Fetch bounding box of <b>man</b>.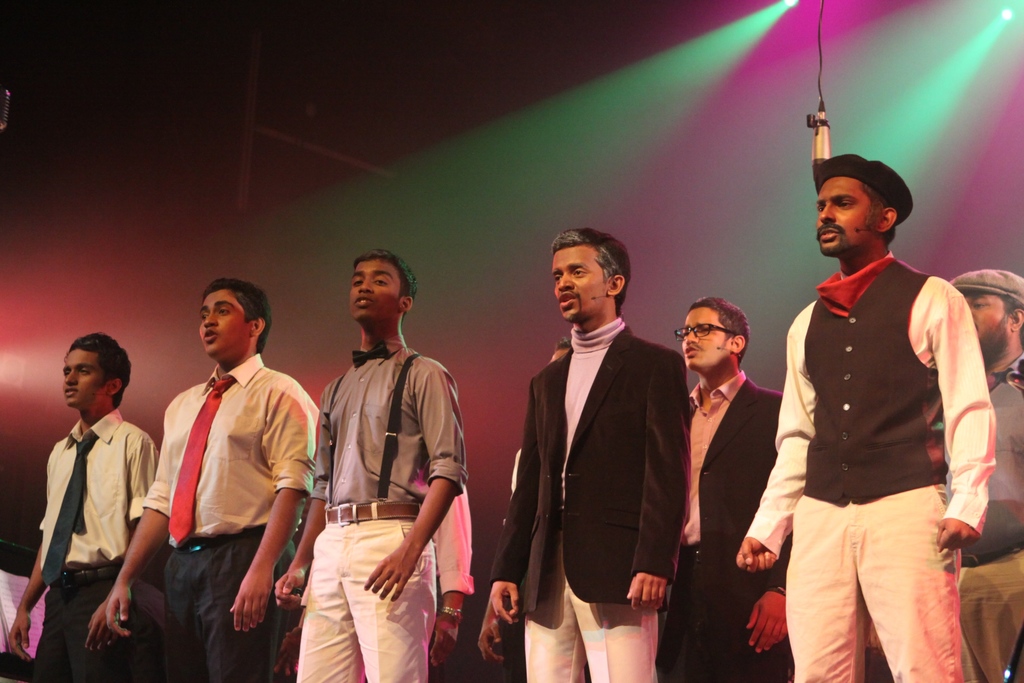
Bbox: select_region(8, 336, 159, 682).
